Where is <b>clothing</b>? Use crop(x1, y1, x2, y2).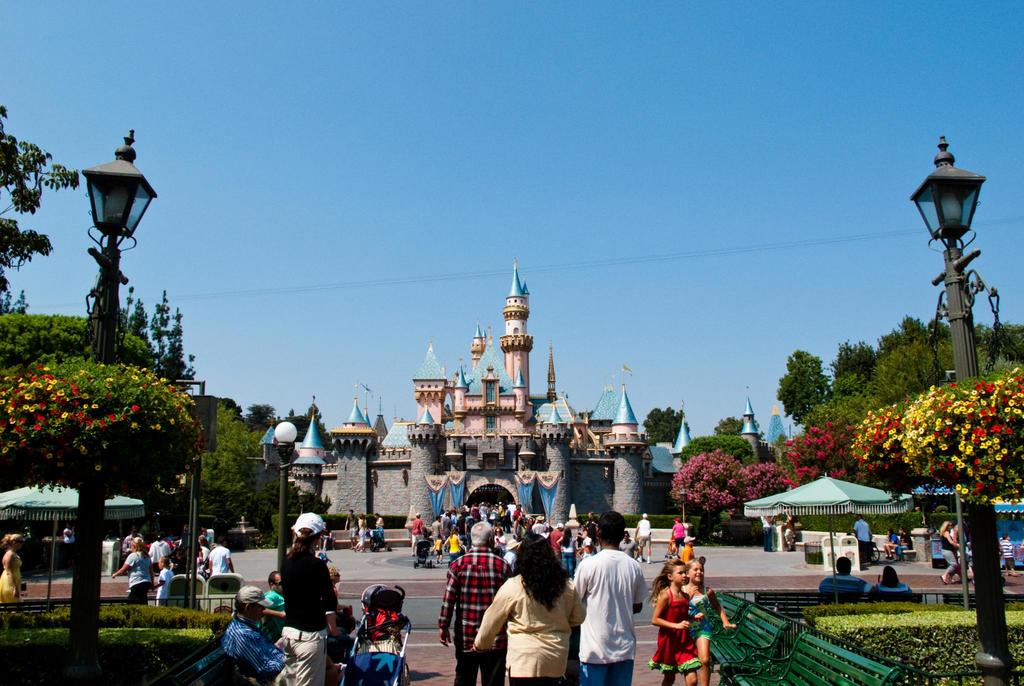
crop(430, 546, 508, 685).
